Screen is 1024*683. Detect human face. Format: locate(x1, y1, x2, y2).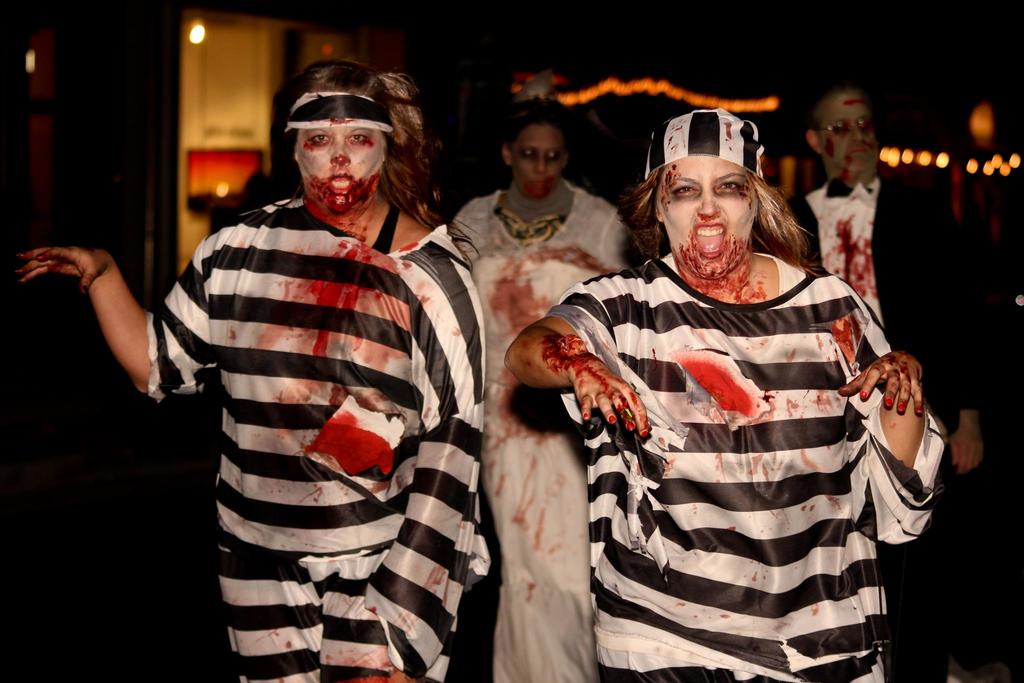
locate(287, 115, 385, 212).
